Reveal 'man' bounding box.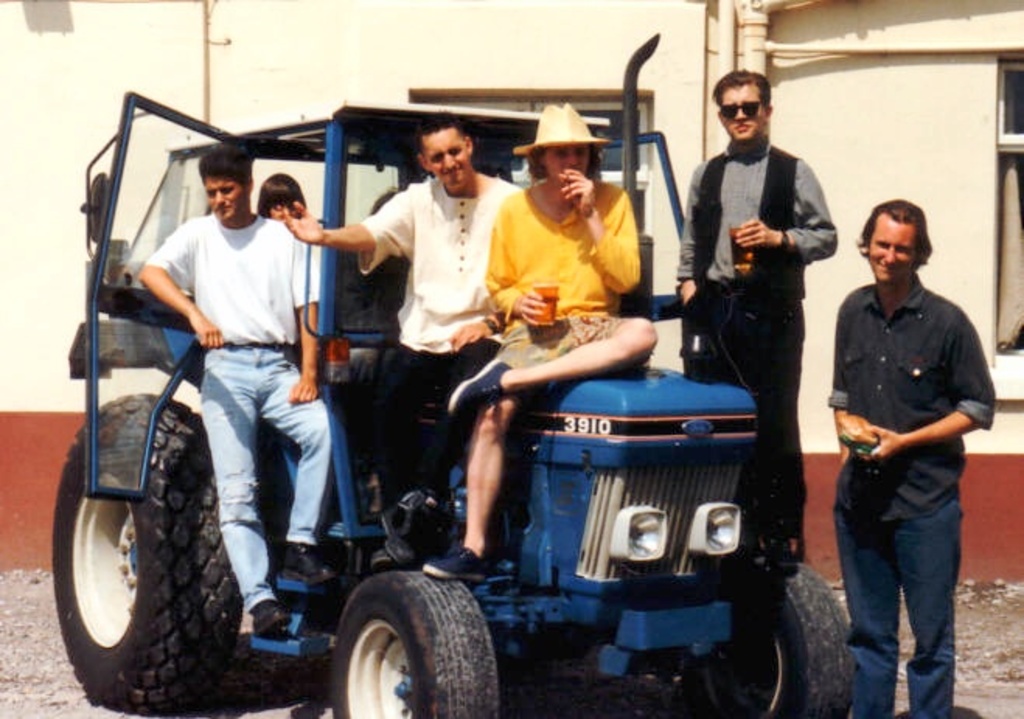
Revealed: box=[287, 115, 525, 568].
